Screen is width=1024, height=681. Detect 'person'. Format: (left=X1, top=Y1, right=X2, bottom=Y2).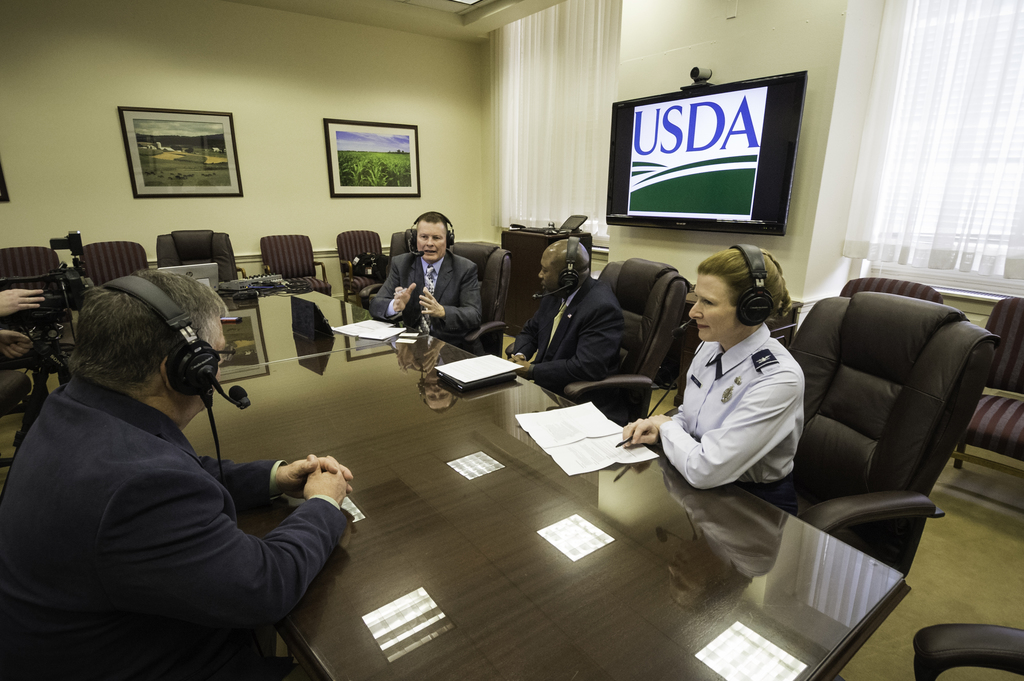
(left=620, top=246, right=810, bottom=514).
